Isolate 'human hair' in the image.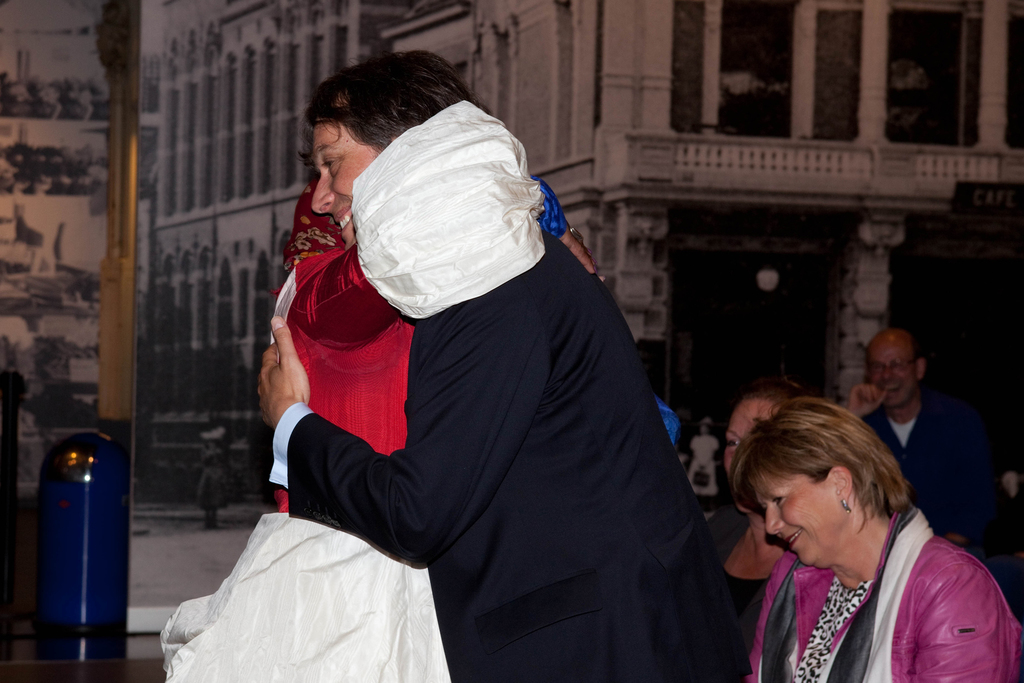
Isolated region: [730,396,910,529].
